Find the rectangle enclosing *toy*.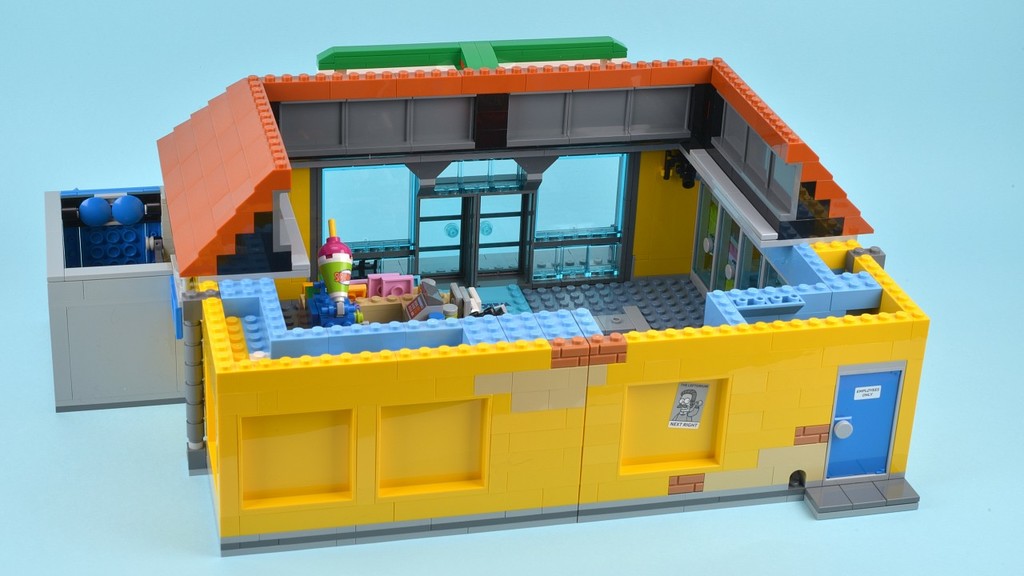
178/77/937/520.
